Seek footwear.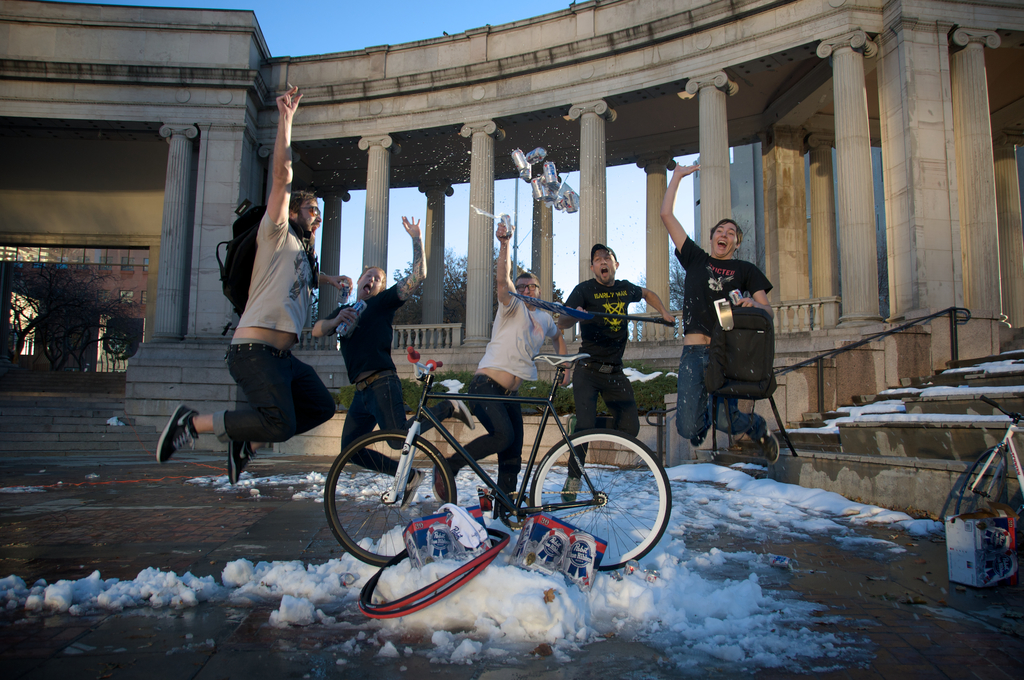
bbox(564, 412, 580, 439).
